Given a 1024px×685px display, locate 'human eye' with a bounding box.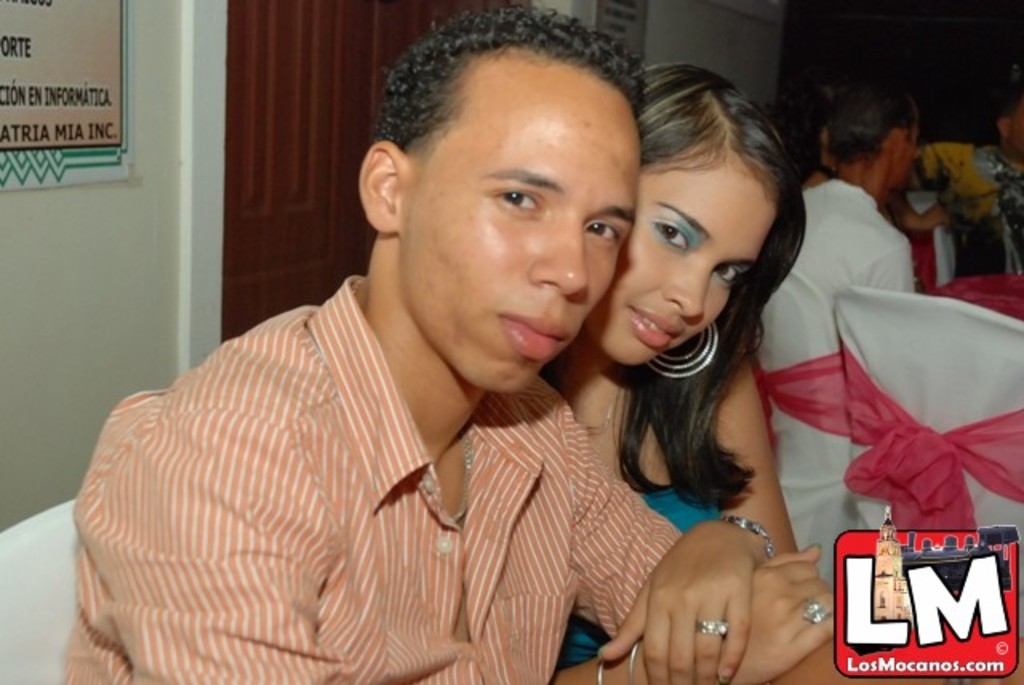
Located: (710, 261, 744, 291).
